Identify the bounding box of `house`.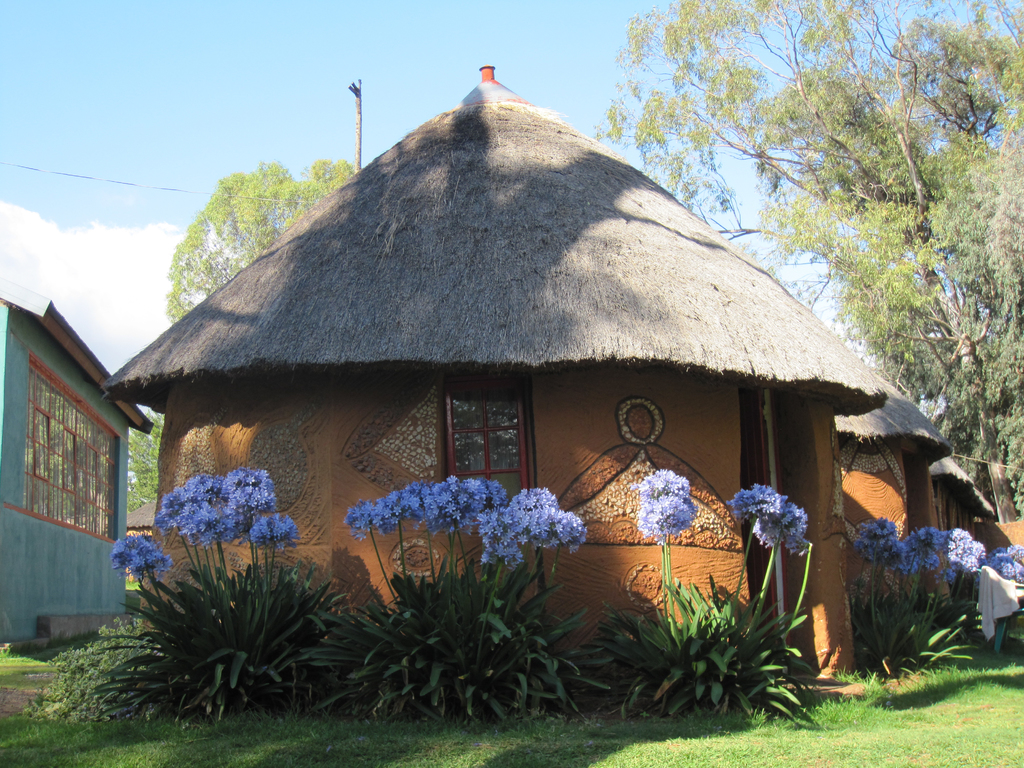
[0, 252, 137, 625].
